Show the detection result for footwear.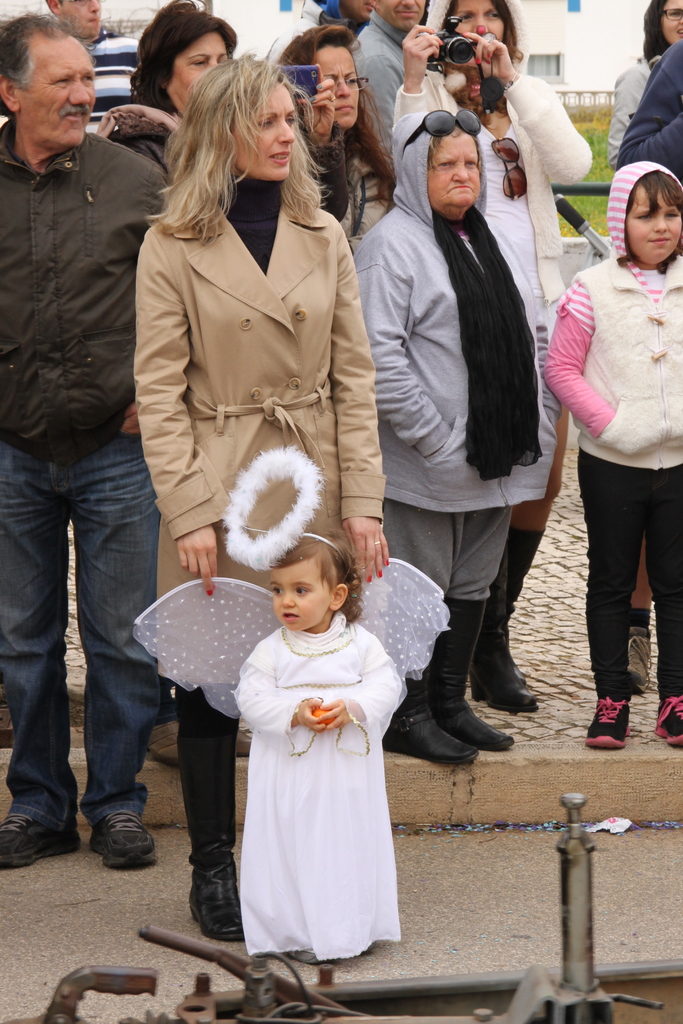
crop(190, 854, 250, 945).
